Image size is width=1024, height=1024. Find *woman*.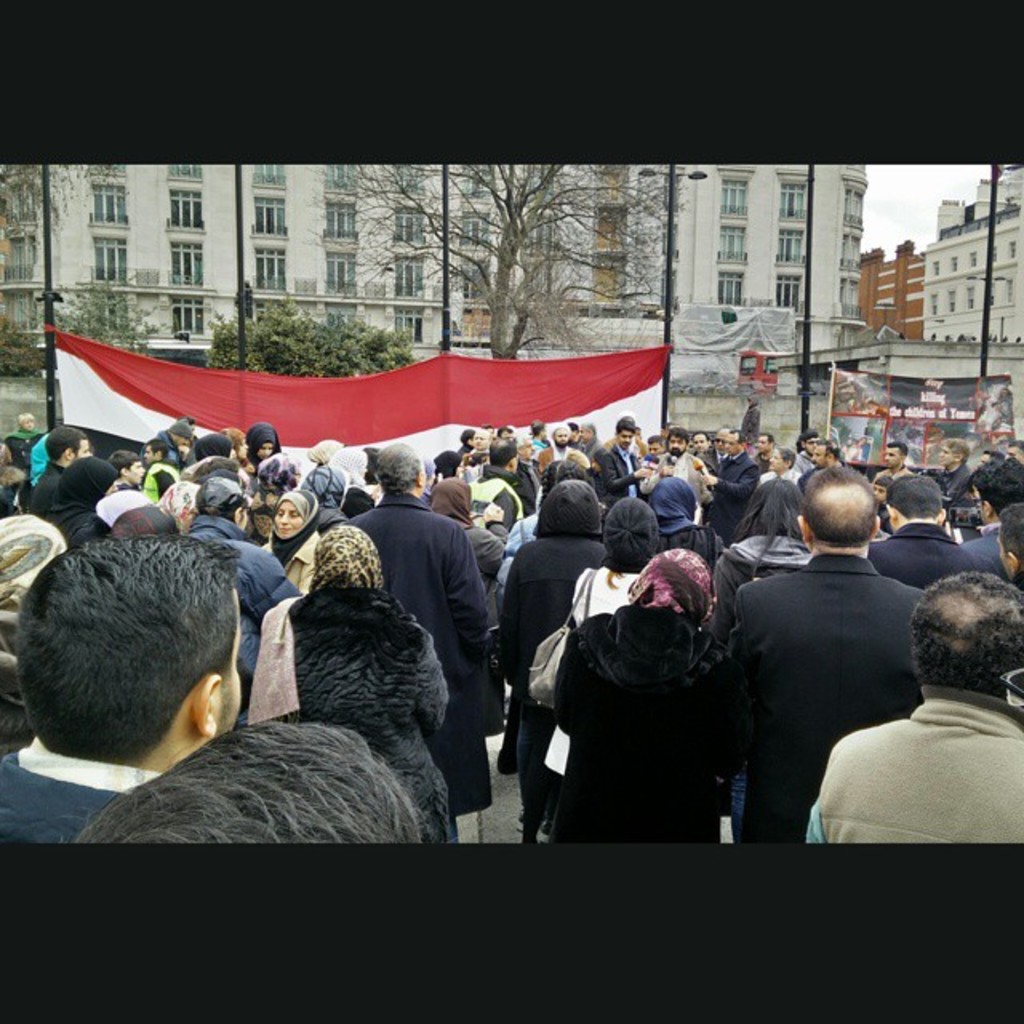
bbox=[709, 477, 811, 642].
